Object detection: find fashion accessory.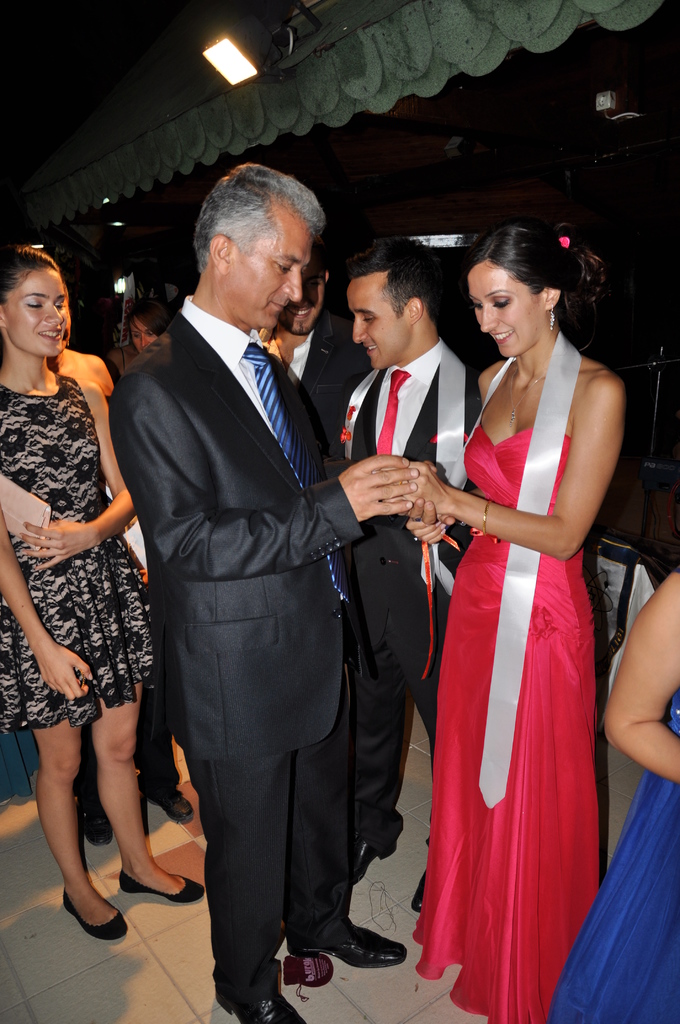
412:872:424:911.
